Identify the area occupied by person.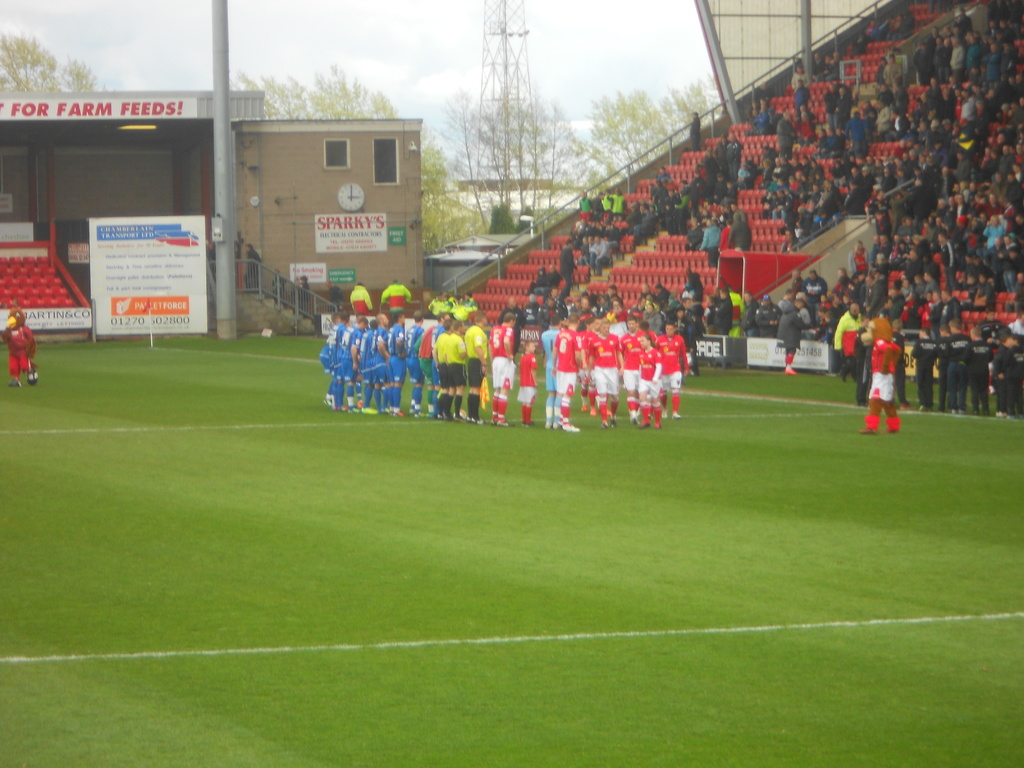
Area: {"left": 538, "top": 312, "right": 563, "bottom": 429}.
